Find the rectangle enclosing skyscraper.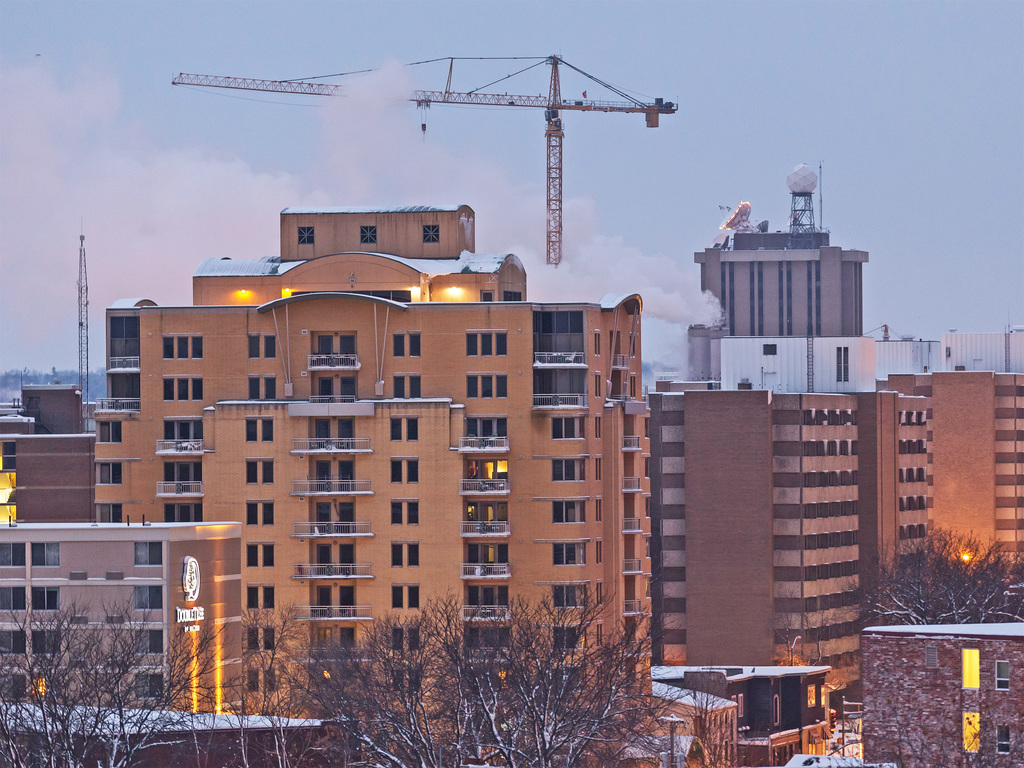
Rect(86, 194, 664, 732).
